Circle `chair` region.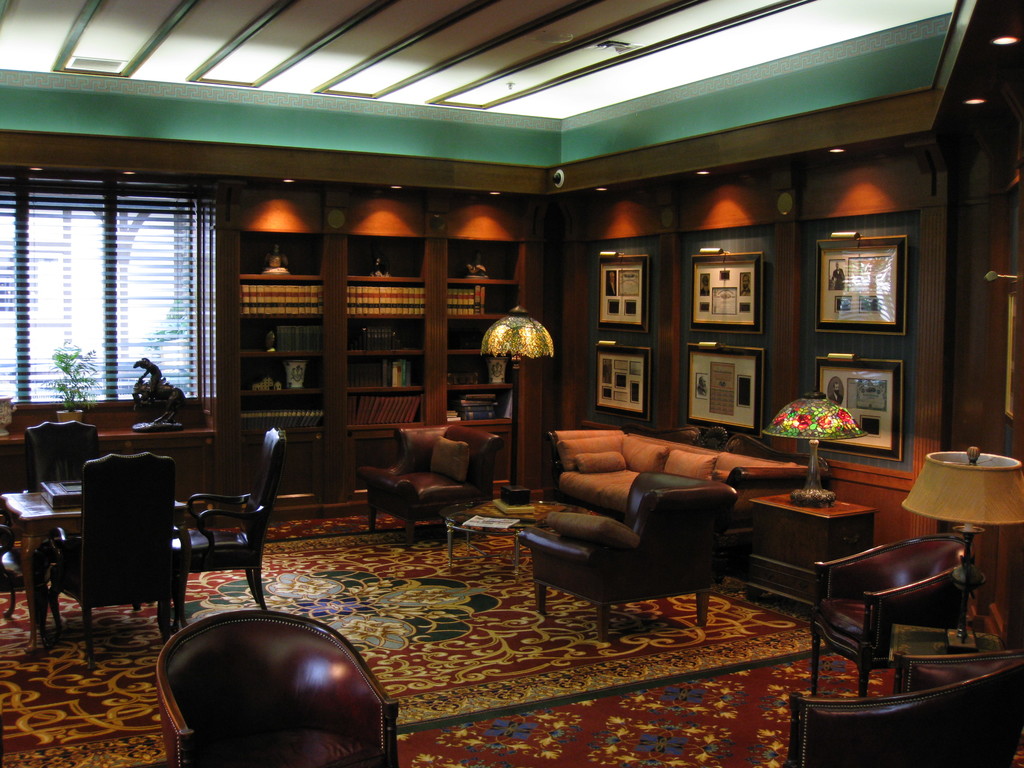
Region: rect(173, 425, 290, 630).
